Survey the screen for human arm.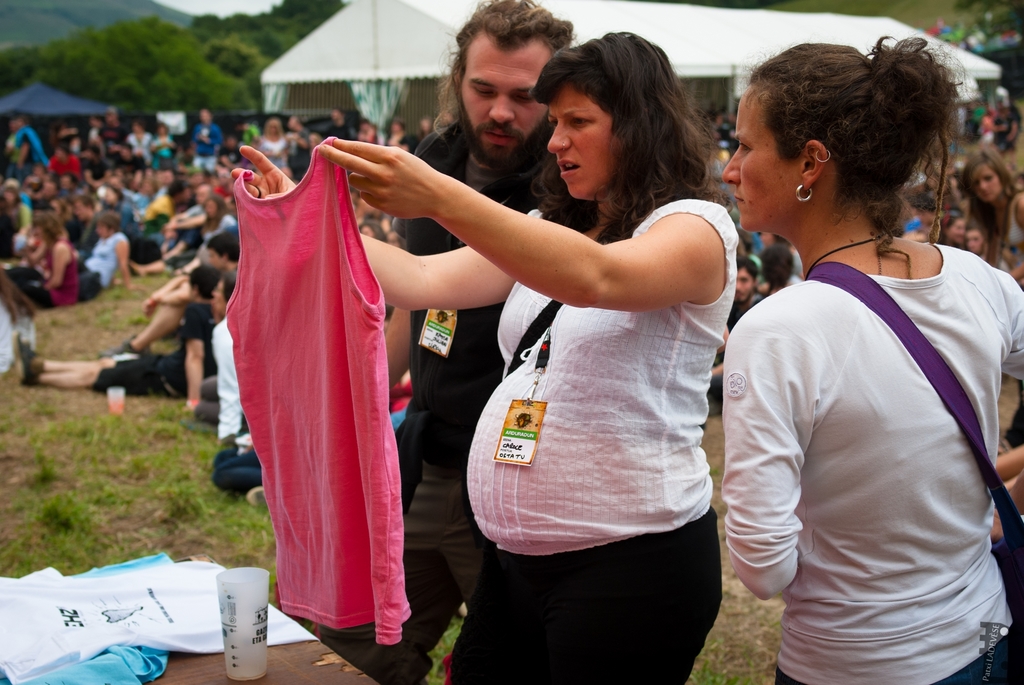
Survey found: [114,232,139,287].
